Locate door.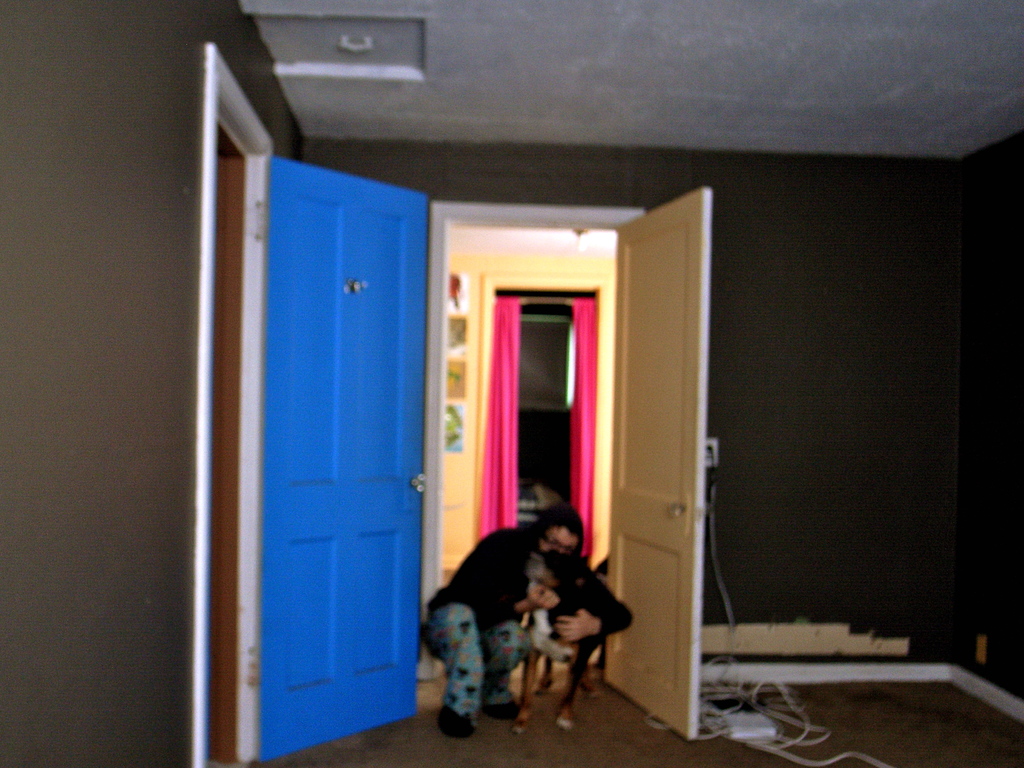
Bounding box: box(607, 191, 707, 736).
